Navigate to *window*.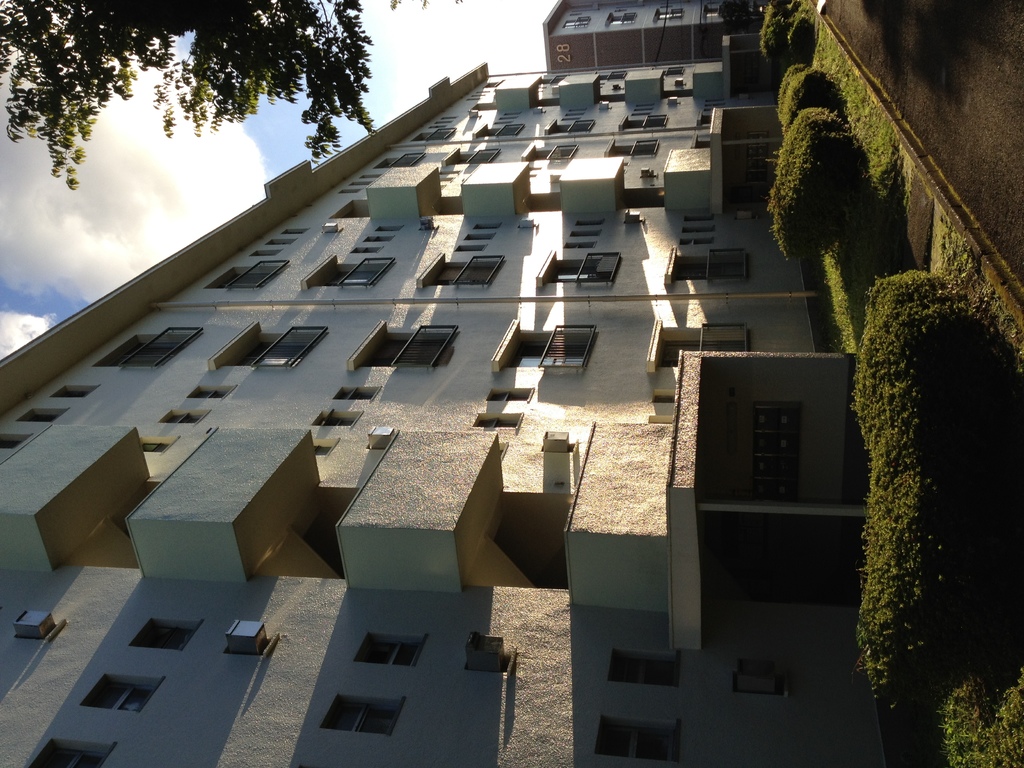
Navigation target: bbox=[620, 117, 669, 130].
